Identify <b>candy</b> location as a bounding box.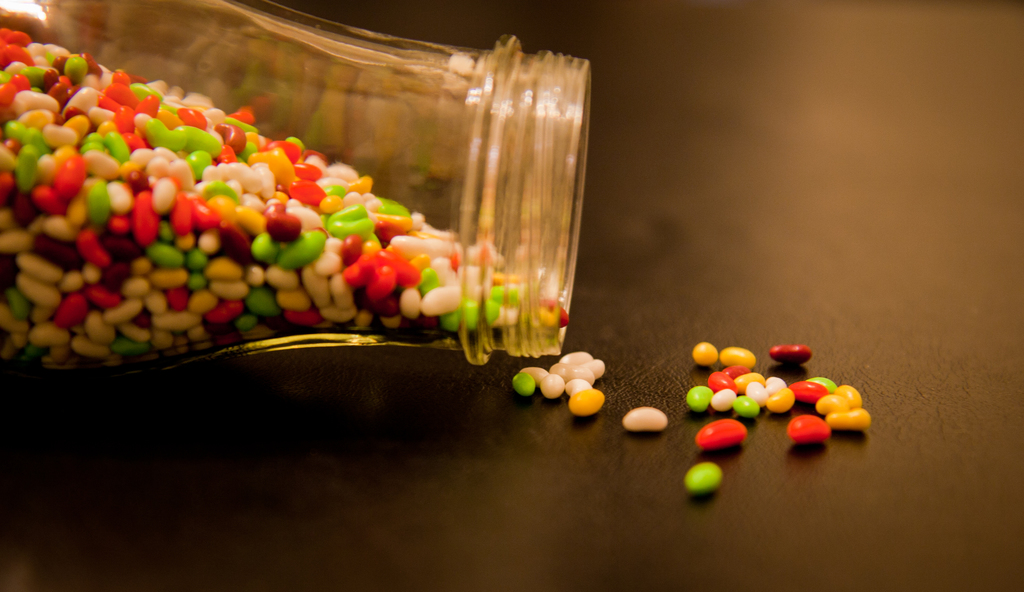
<region>694, 415, 744, 452</region>.
